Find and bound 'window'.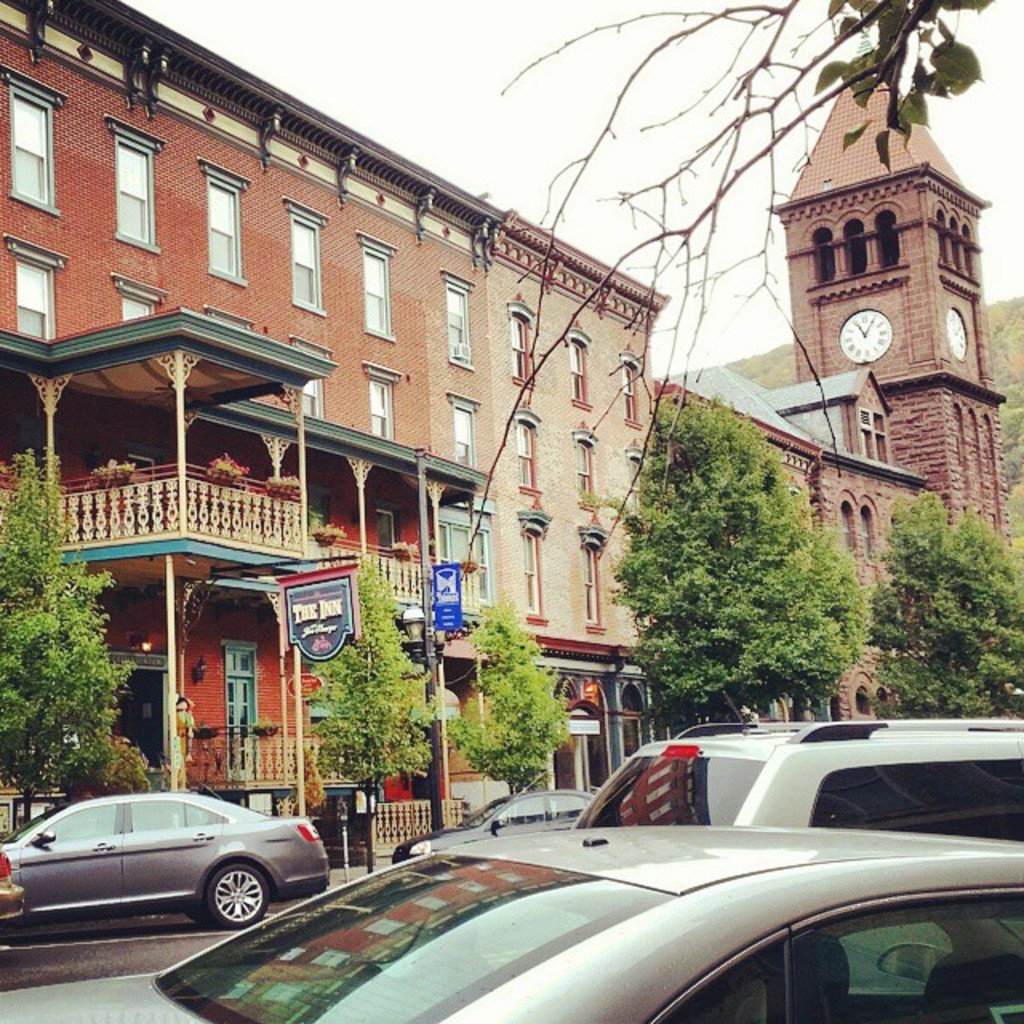
Bound: box=[566, 328, 594, 411].
